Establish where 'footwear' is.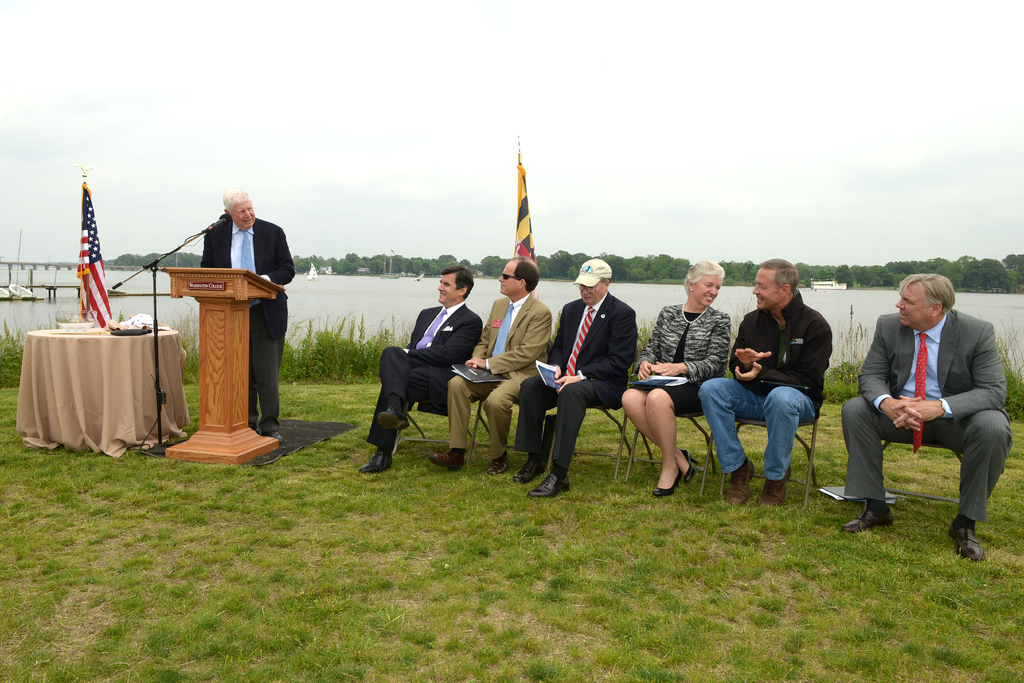
Established at 948:522:984:561.
